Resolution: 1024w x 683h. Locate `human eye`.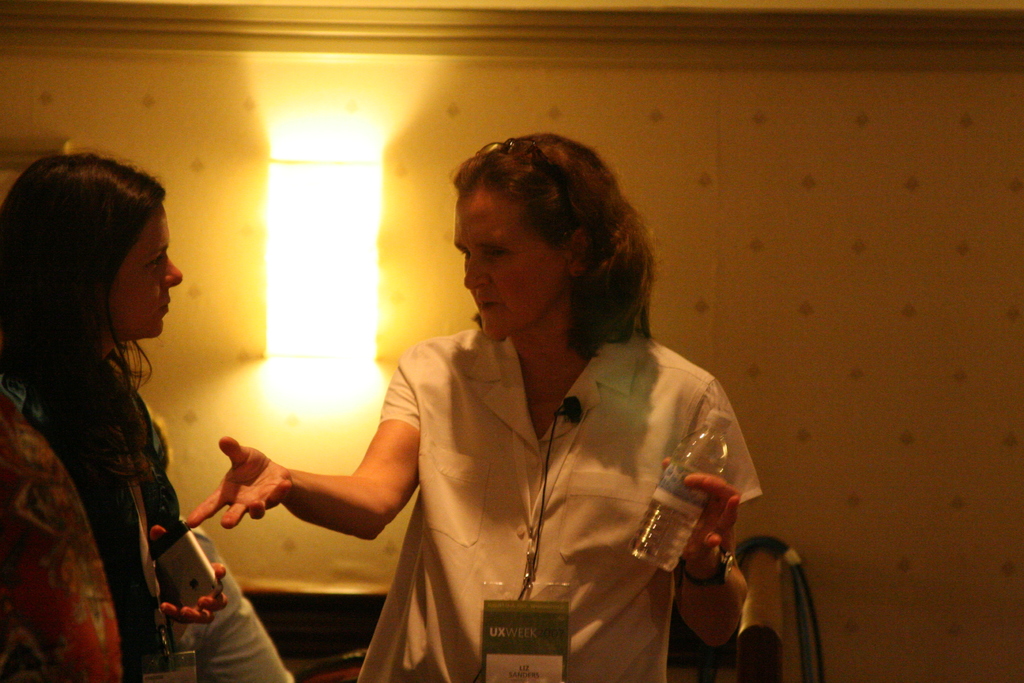
[458,245,468,262].
